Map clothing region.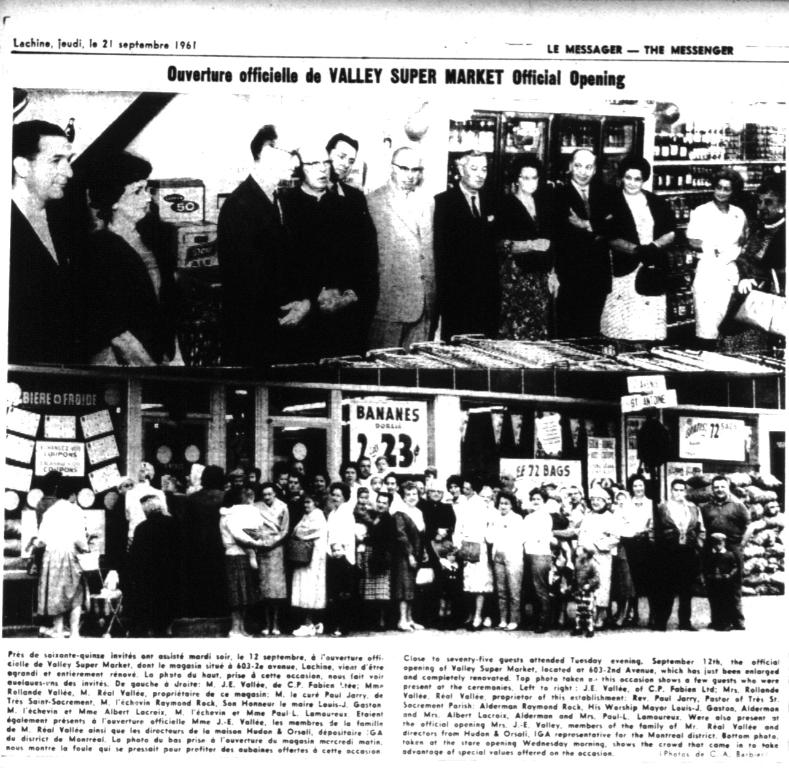
Mapped to {"left": 14, "top": 192, "right": 128, "bottom": 358}.
